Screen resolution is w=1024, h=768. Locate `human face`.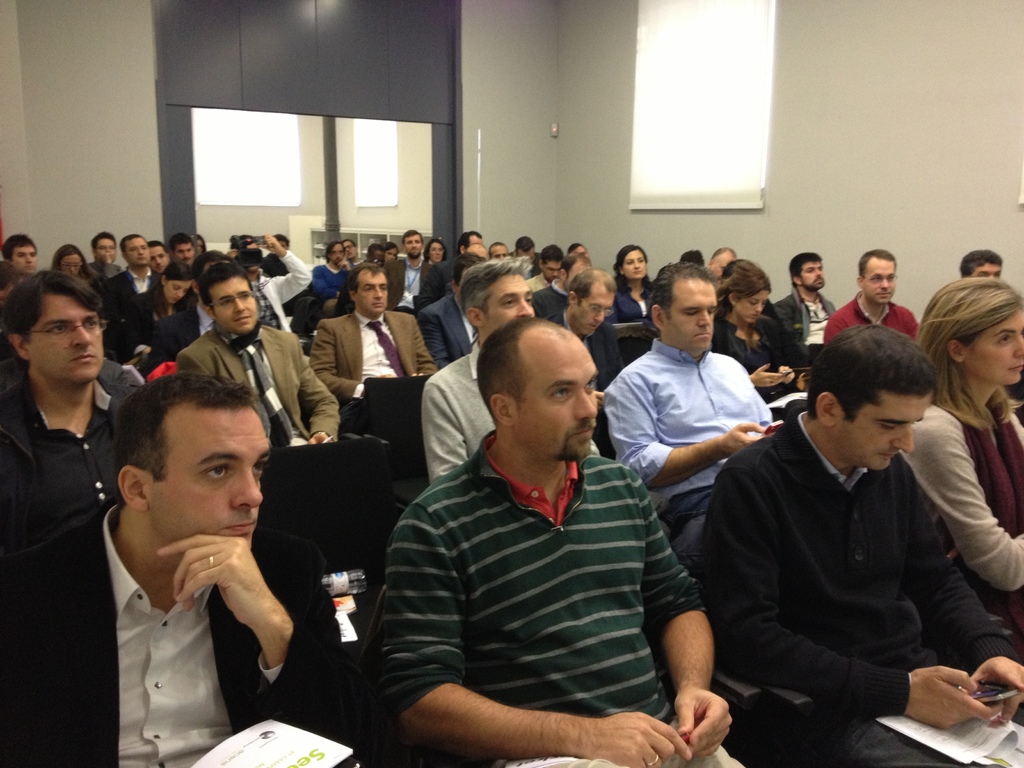
218:278:255:331.
